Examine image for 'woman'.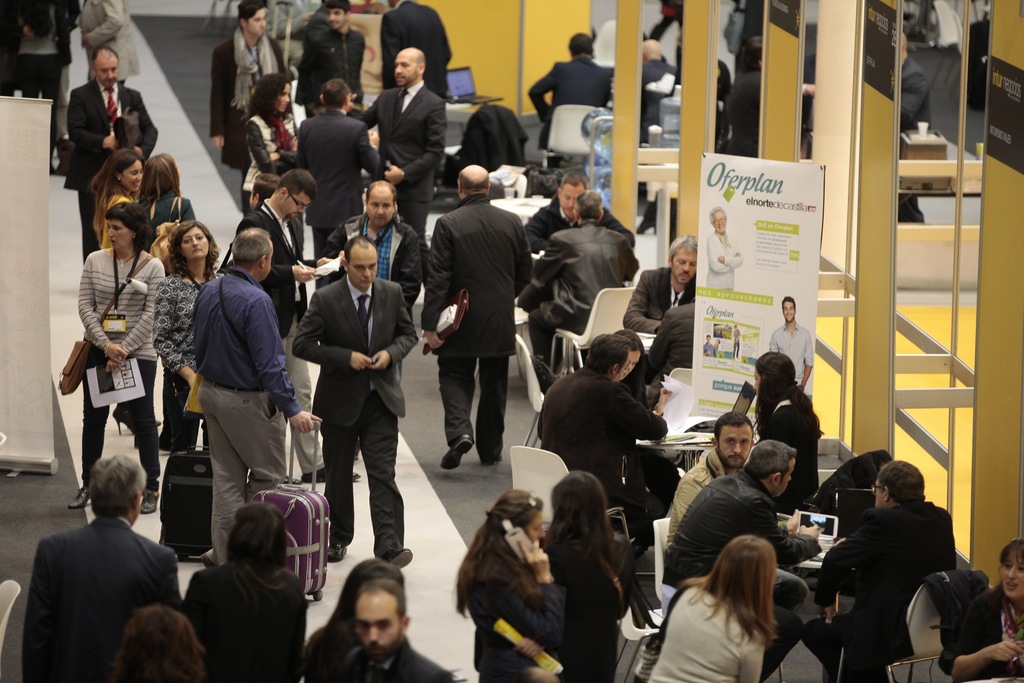
Examination result: (x1=753, y1=352, x2=828, y2=495).
